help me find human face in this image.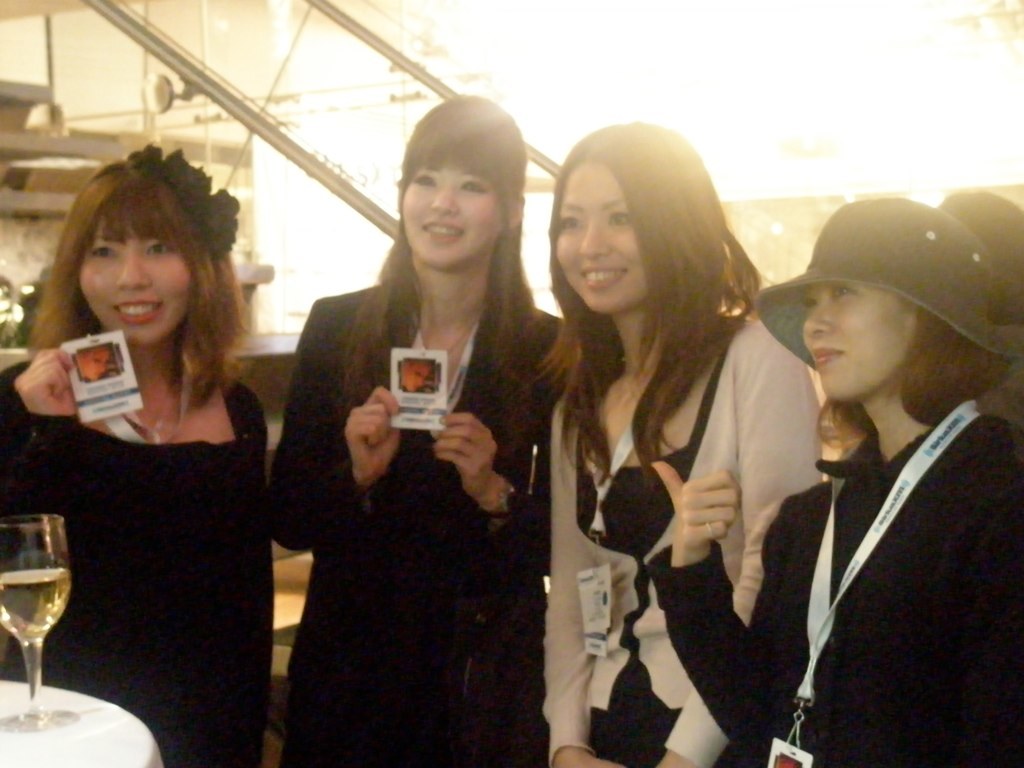
Found it: Rect(82, 237, 194, 345).
